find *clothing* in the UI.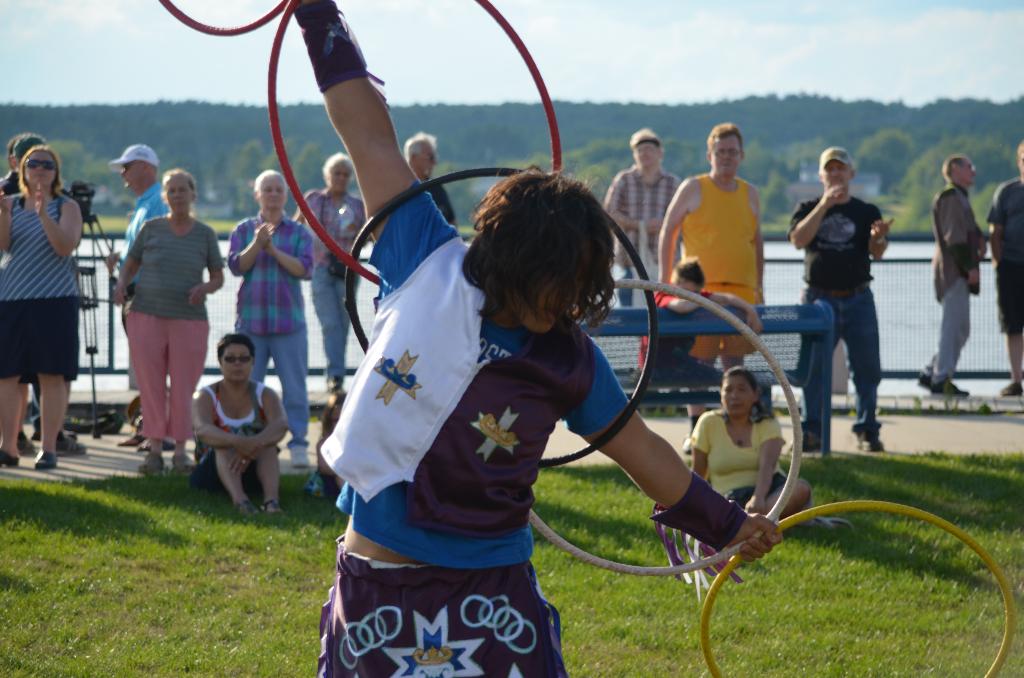
UI element at bbox=(0, 191, 89, 384).
